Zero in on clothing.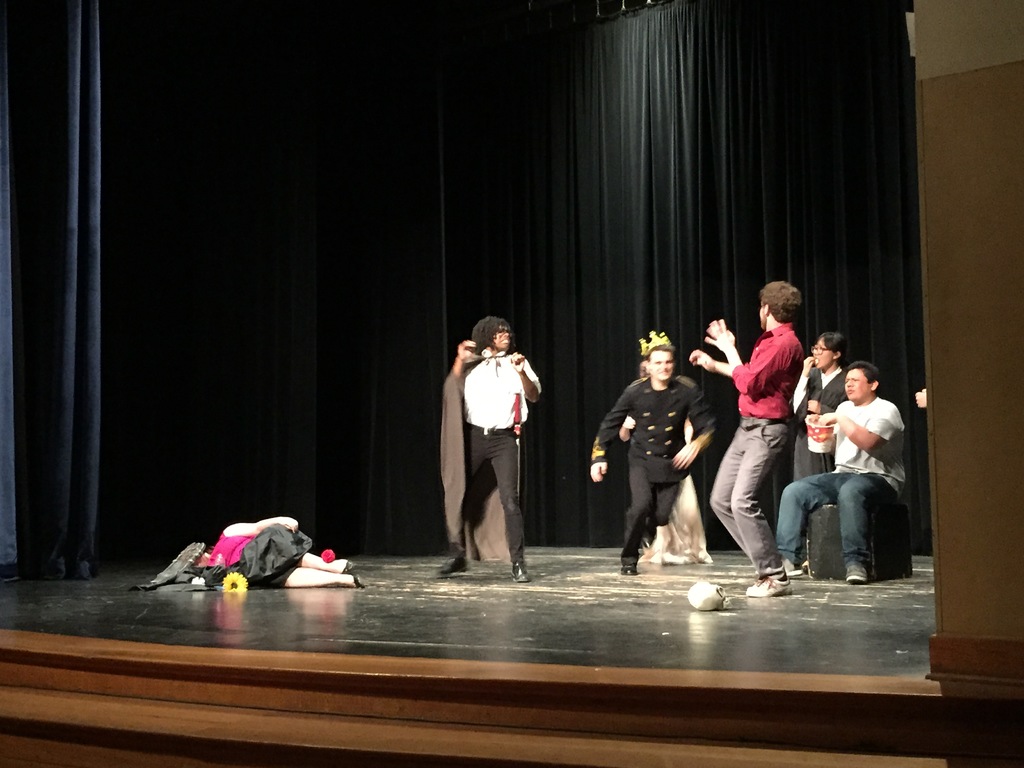
Zeroed in: (left=768, top=394, right=911, bottom=556).
